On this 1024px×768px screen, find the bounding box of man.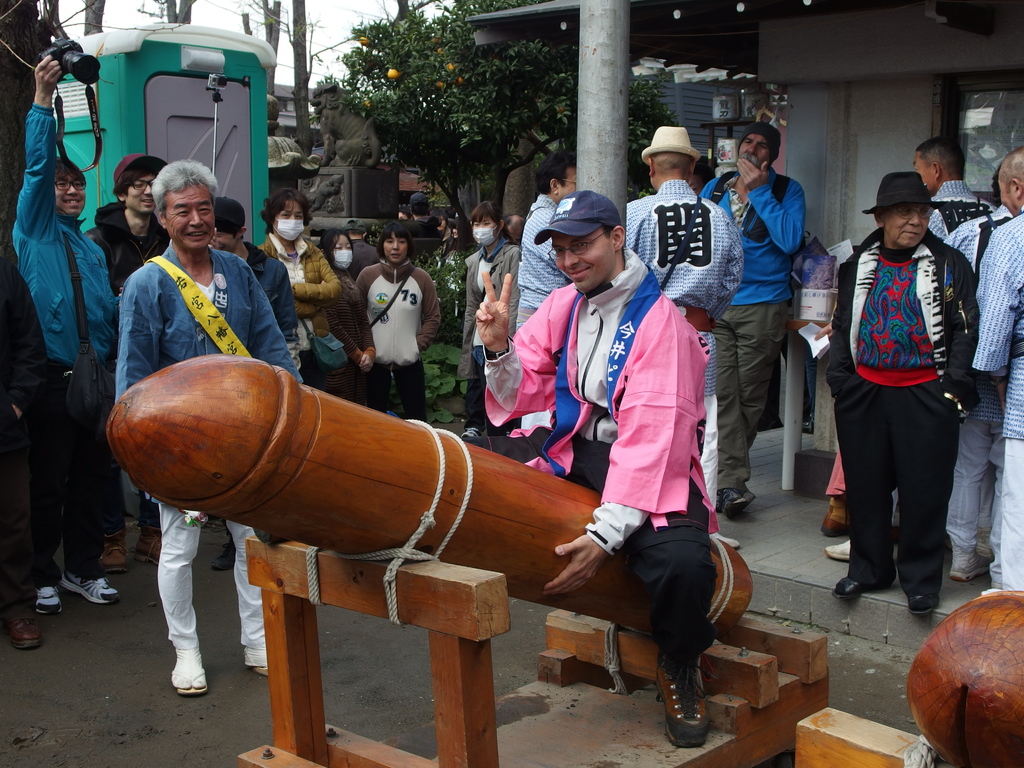
Bounding box: [621,126,746,519].
